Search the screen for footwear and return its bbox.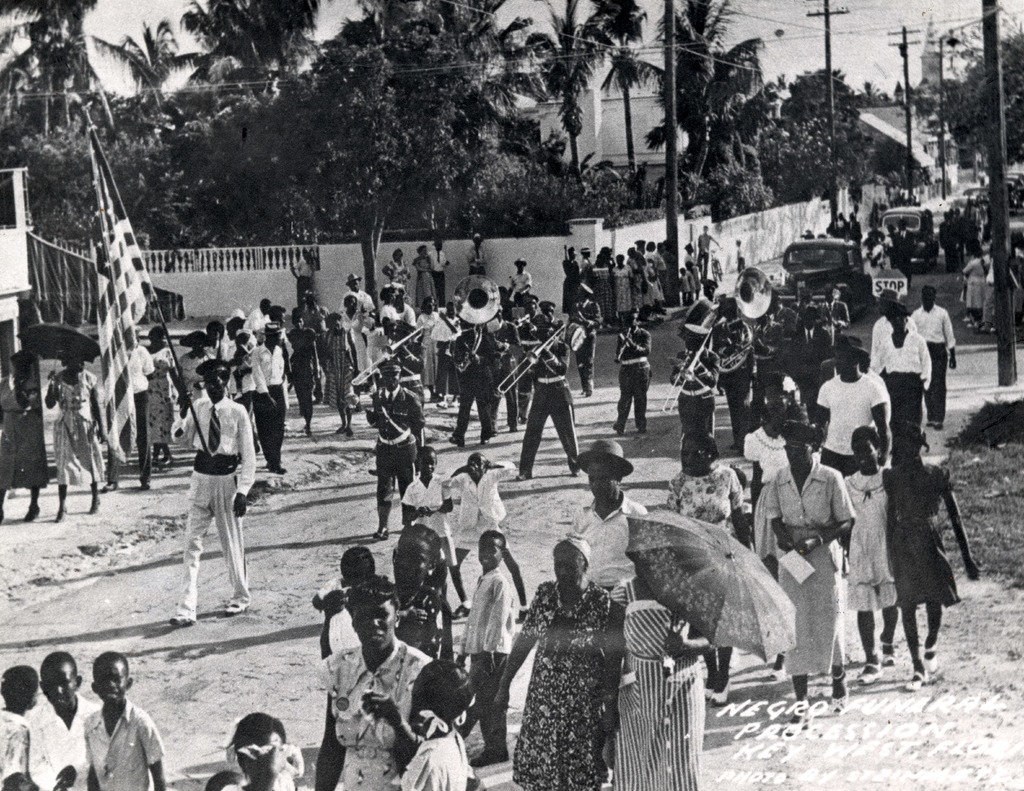
Found: box=[374, 525, 389, 541].
